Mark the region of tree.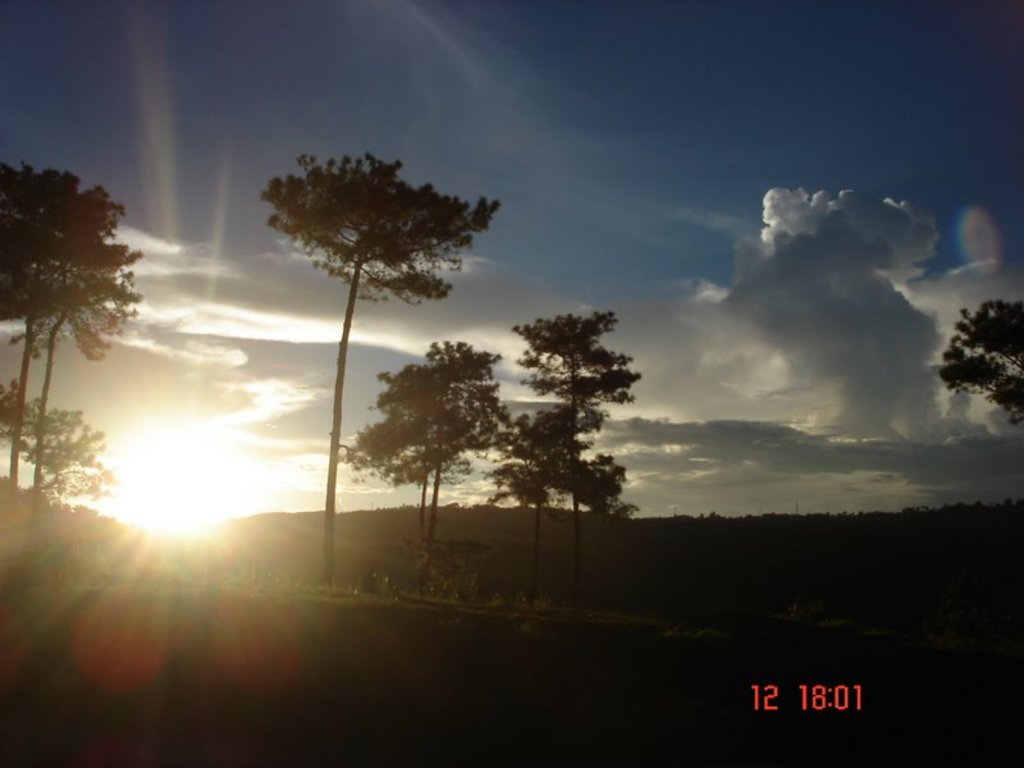
Region: {"left": 942, "top": 298, "right": 1023, "bottom": 434}.
